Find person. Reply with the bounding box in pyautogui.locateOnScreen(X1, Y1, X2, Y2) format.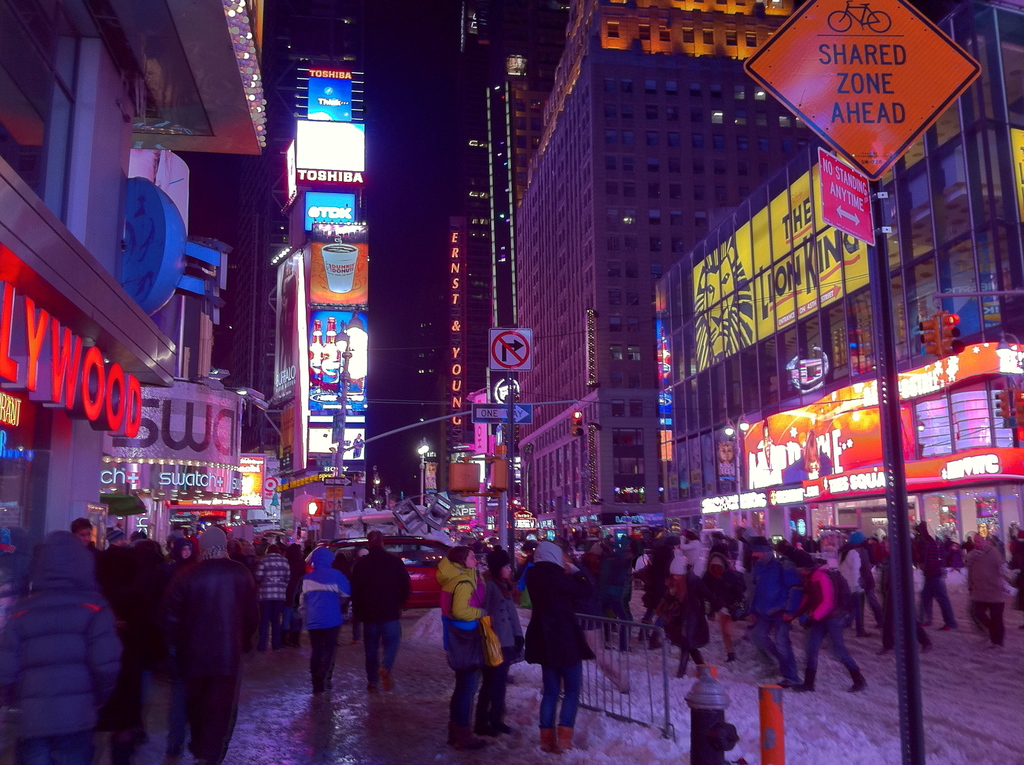
pyautogui.locateOnScreen(165, 536, 198, 574).
